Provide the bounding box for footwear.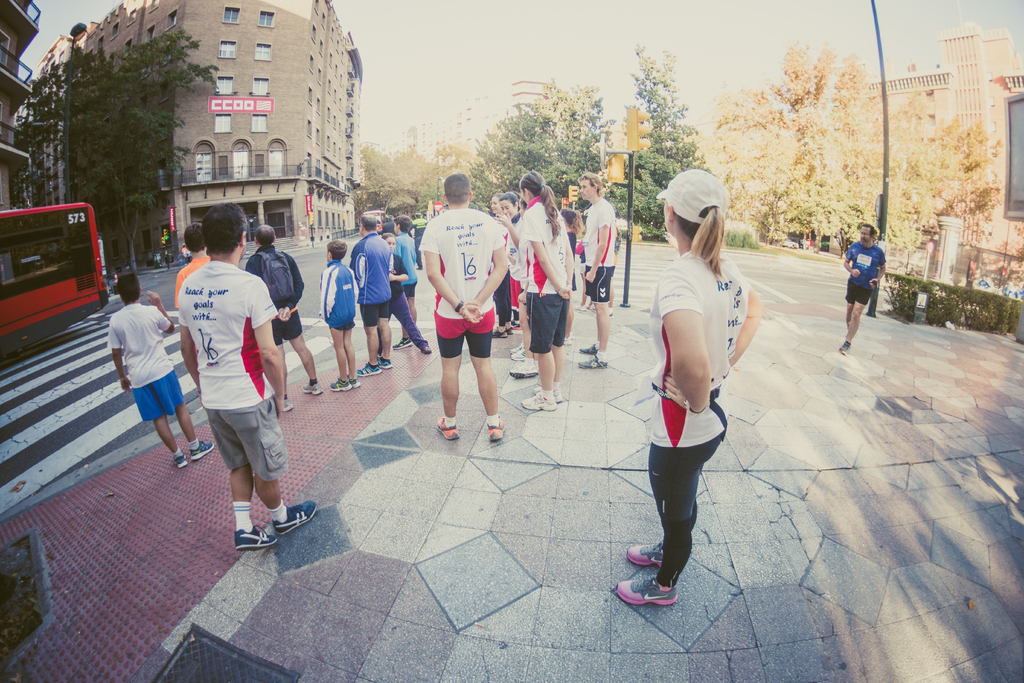
391/338/412/349.
